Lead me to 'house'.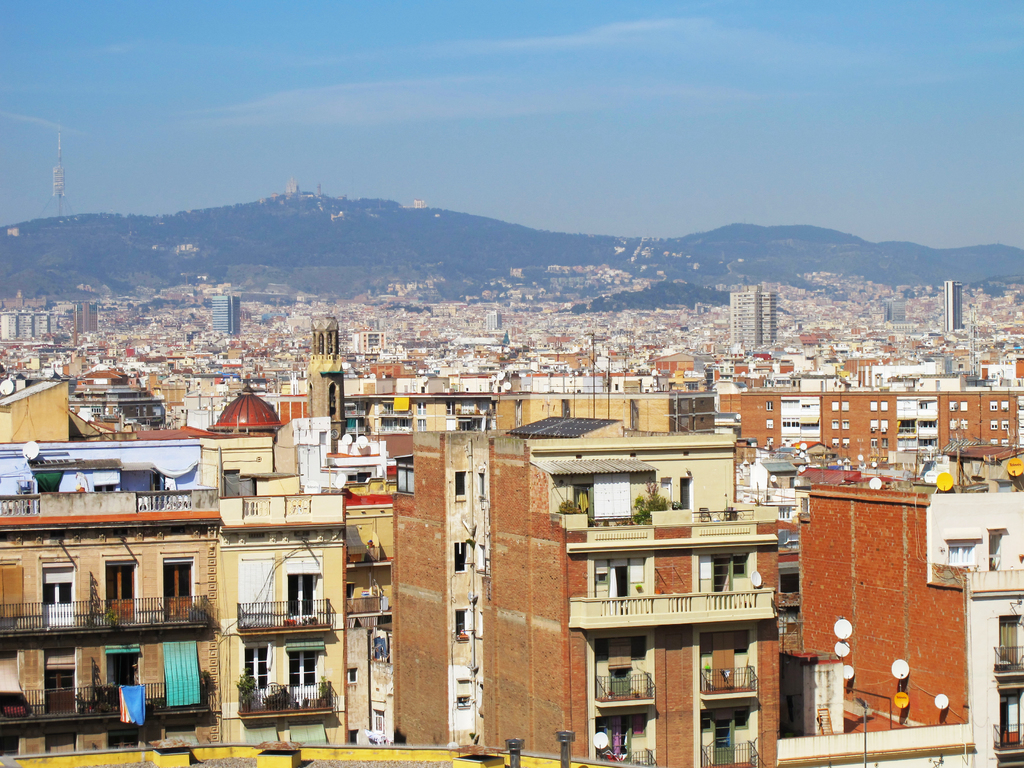
Lead to bbox=(326, 446, 376, 486).
